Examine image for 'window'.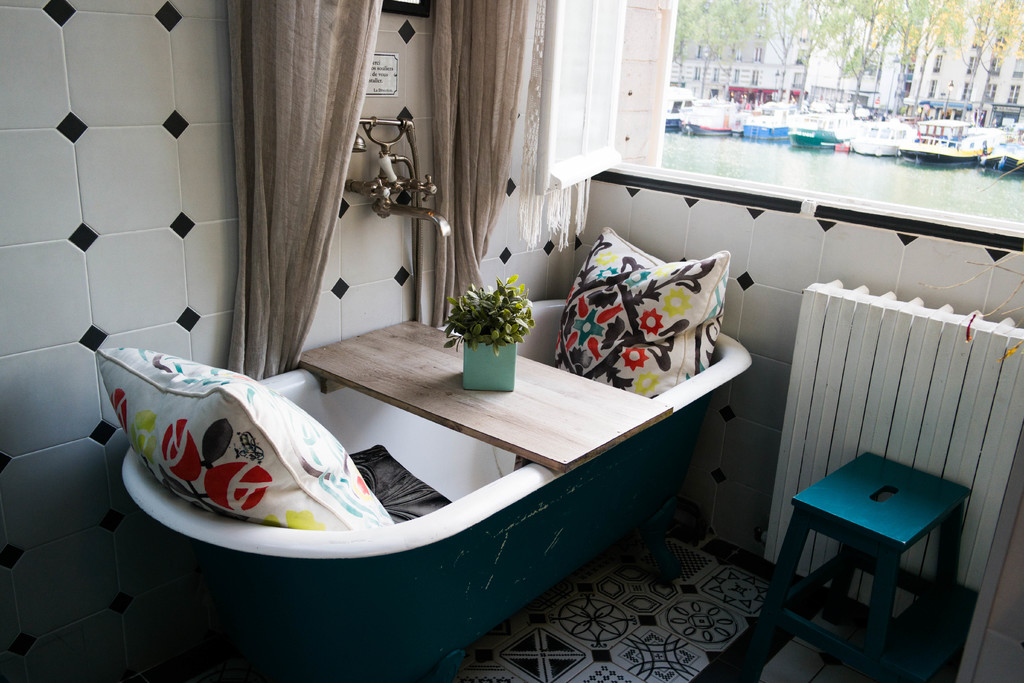
Examination result: {"x1": 964, "y1": 56, "x2": 982, "y2": 77}.
